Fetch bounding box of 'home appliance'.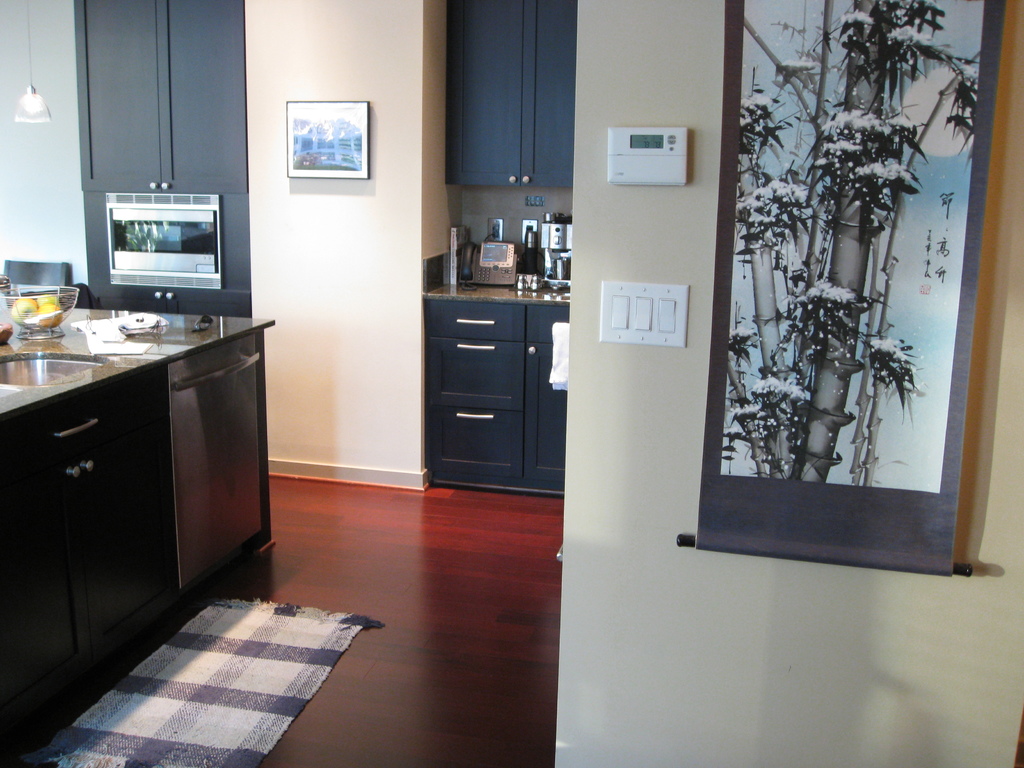
Bbox: BBox(167, 330, 270, 592).
